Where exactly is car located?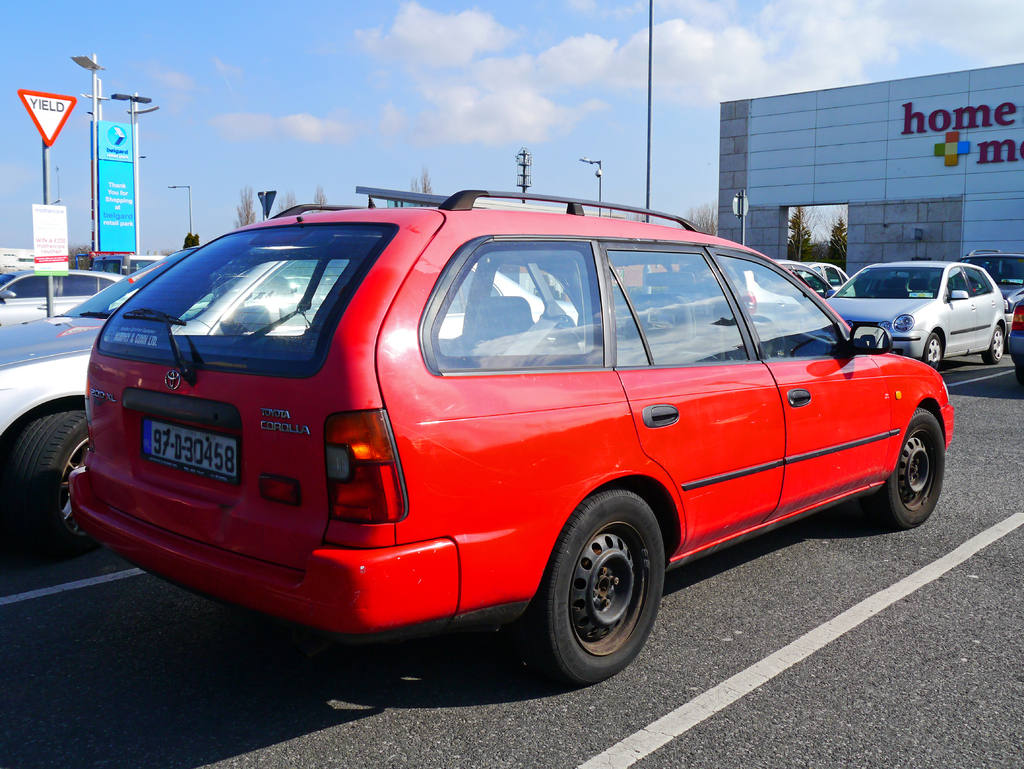
Its bounding box is left=1004, top=298, right=1023, bottom=377.
